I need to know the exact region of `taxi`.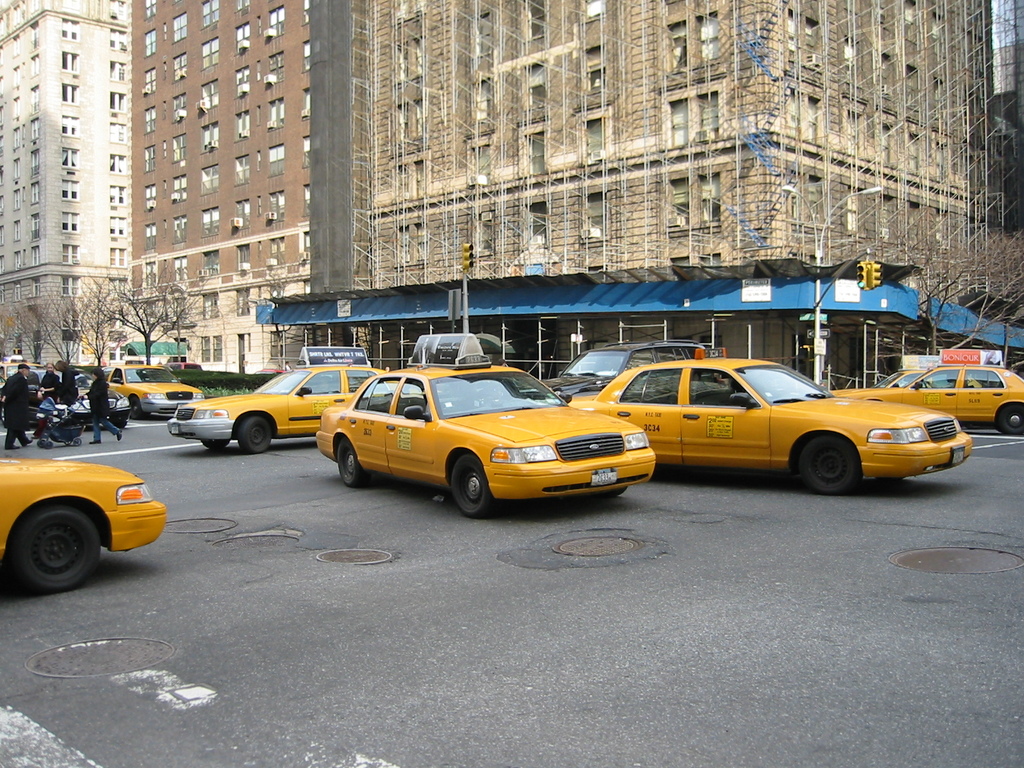
Region: (x1=562, y1=346, x2=972, y2=490).
